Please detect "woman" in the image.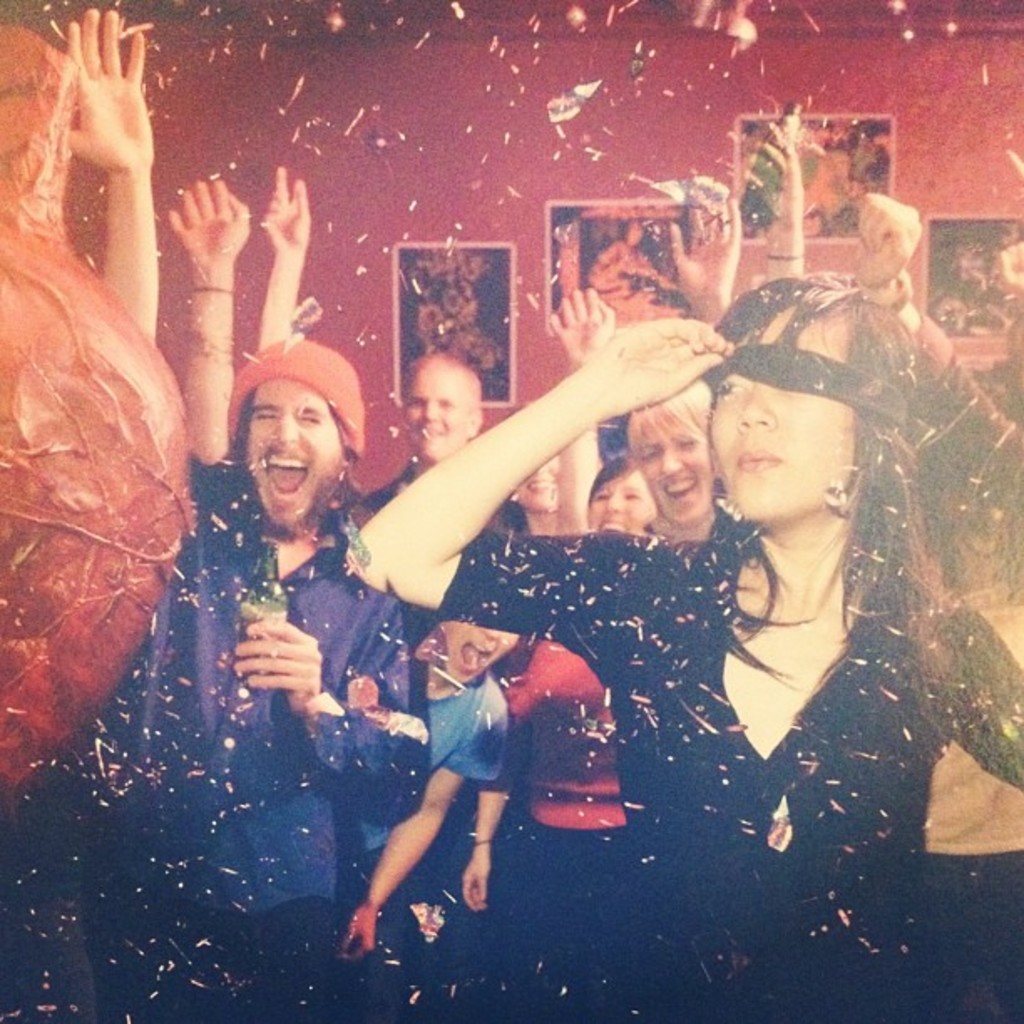
336,276,1022,1022.
